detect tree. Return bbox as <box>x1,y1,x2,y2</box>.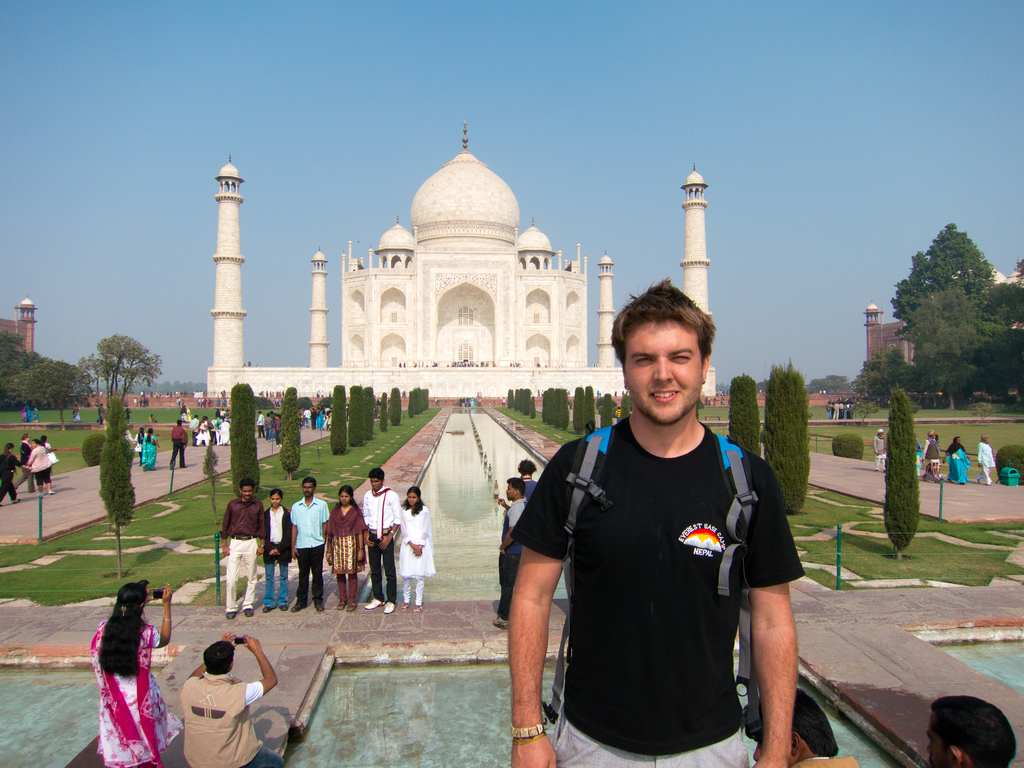
<box>604,394,612,426</box>.
